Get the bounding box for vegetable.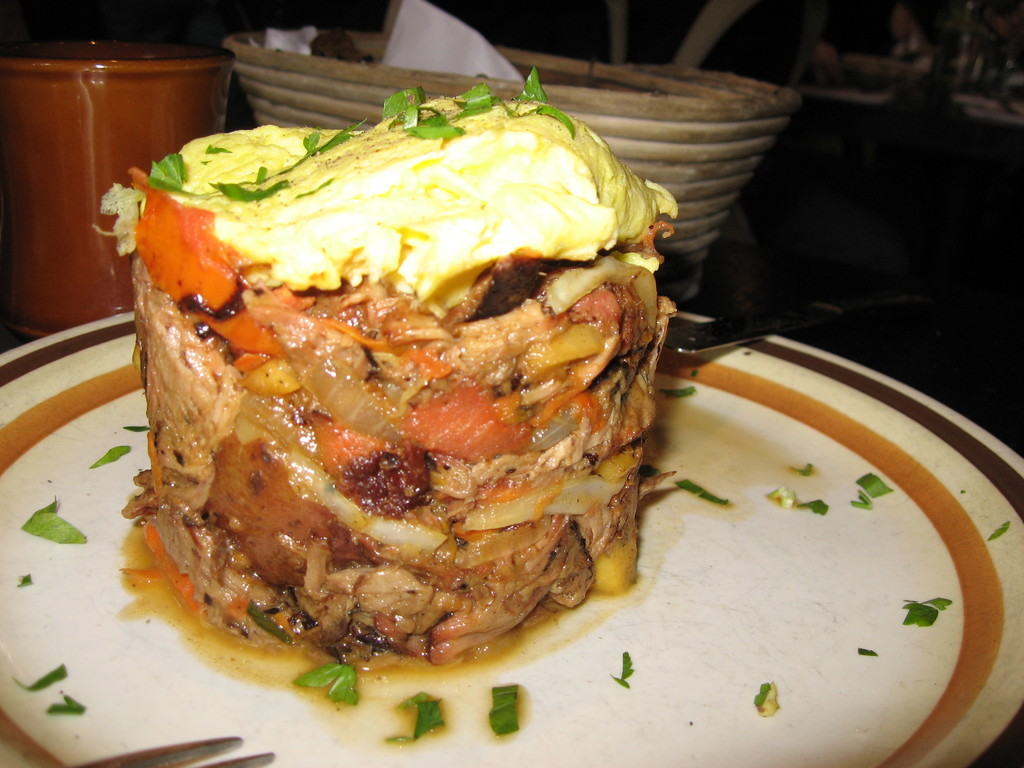
crop(383, 694, 448, 743).
